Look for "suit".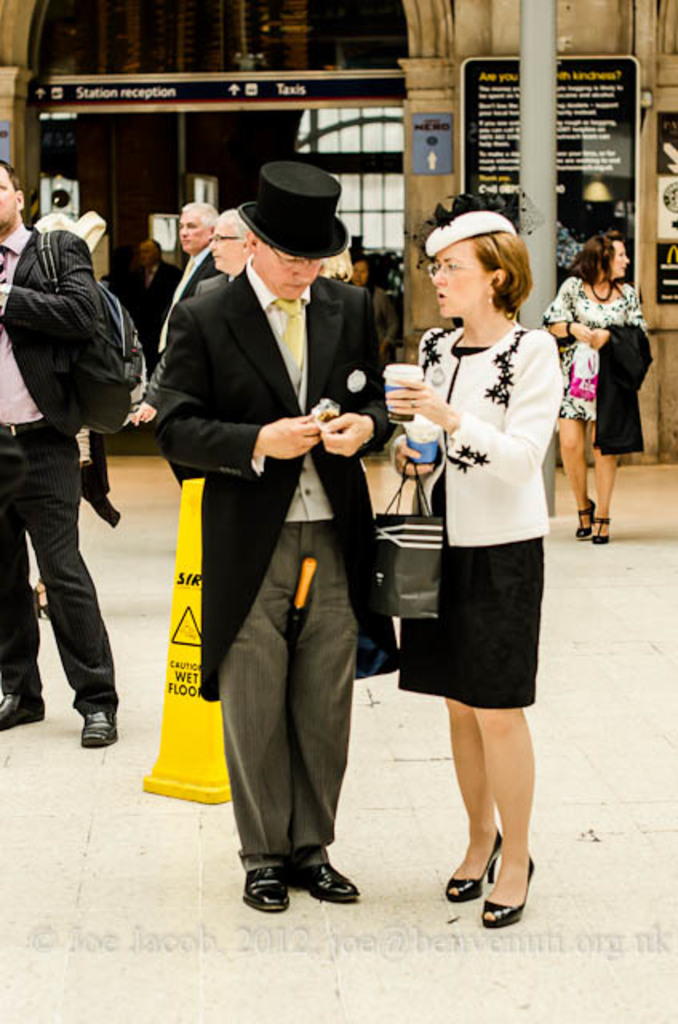
Found: x1=146 y1=250 x2=230 y2=410.
